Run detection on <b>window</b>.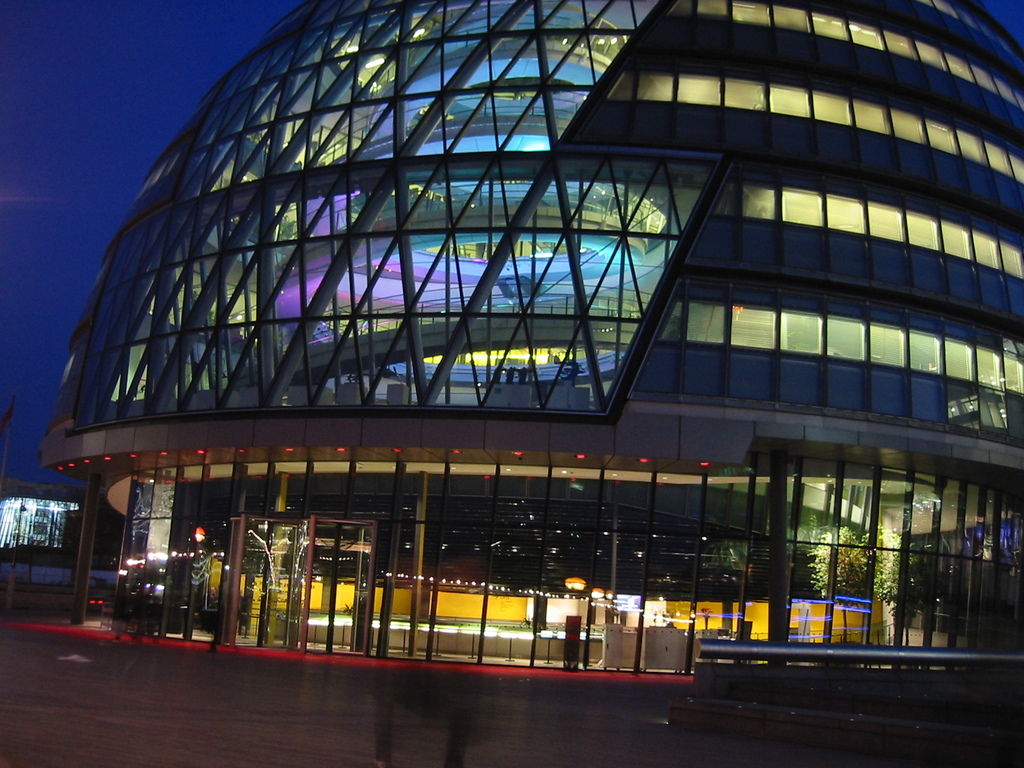
Result: (left=901, top=212, right=941, bottom=246).
